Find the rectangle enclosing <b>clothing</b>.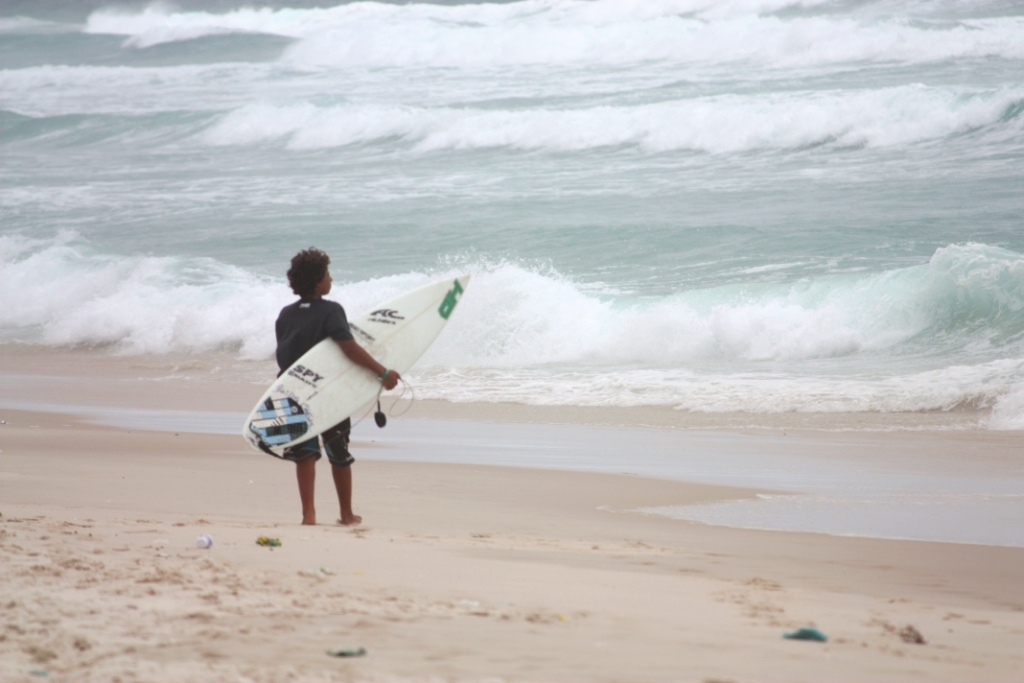
266:297:353:465.
